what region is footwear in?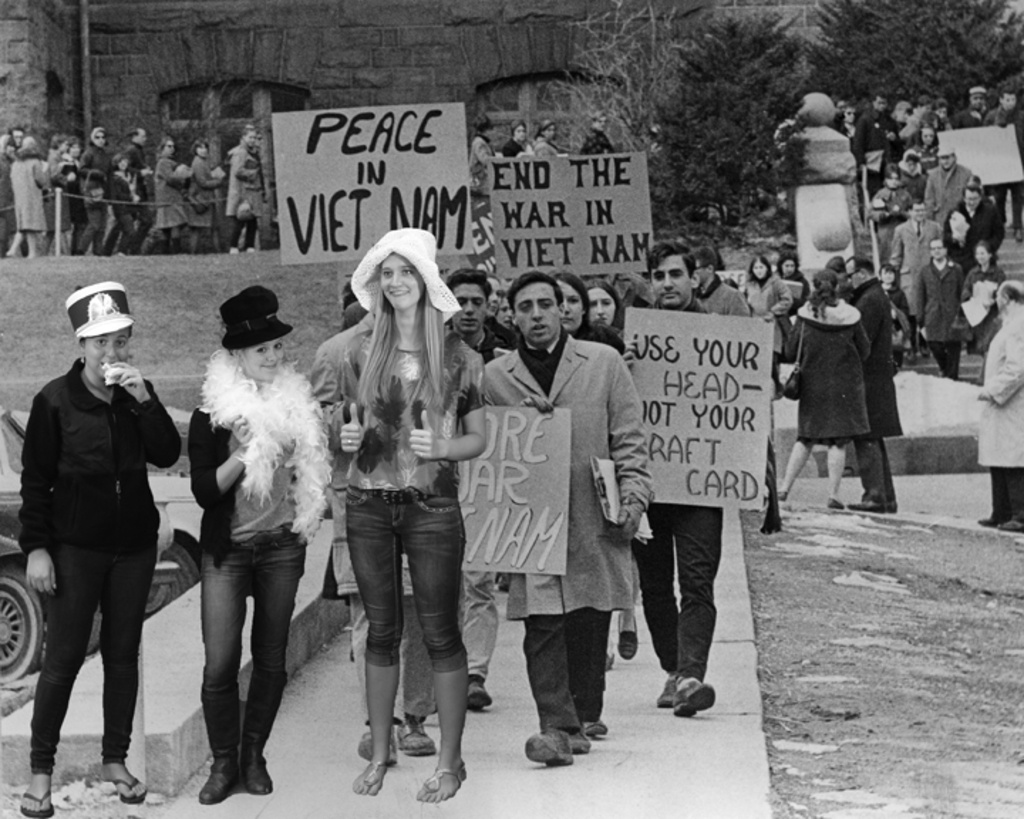
653:671:670:710.
